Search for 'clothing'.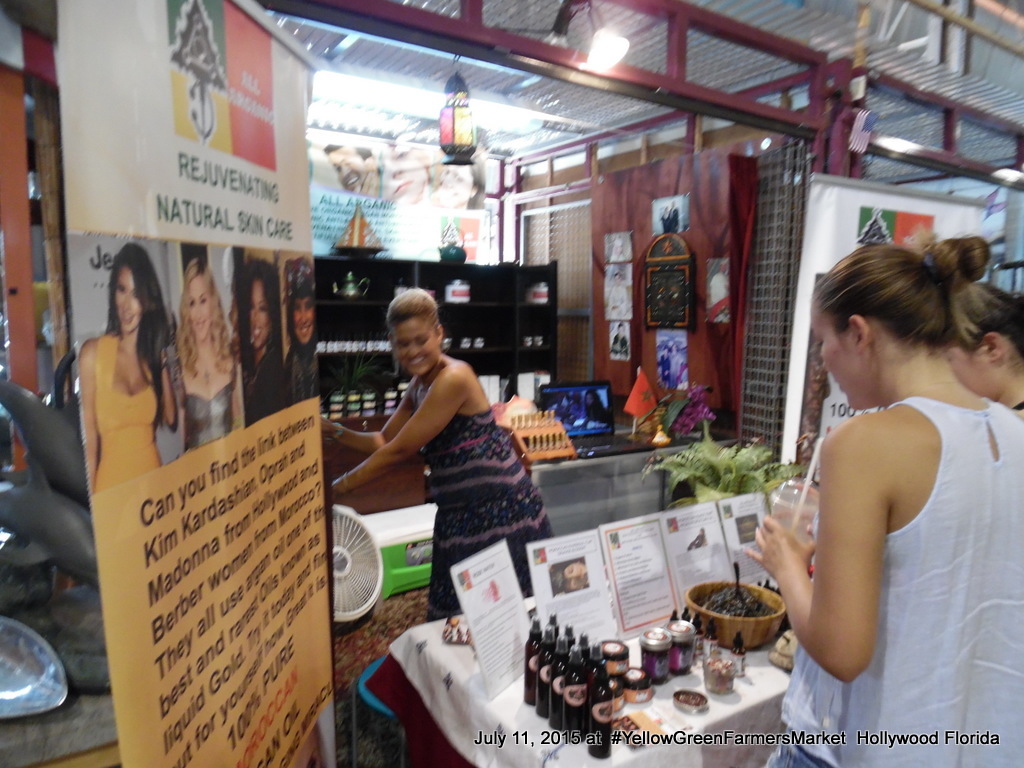
Found at BBox(409, 368, 566, 636).
